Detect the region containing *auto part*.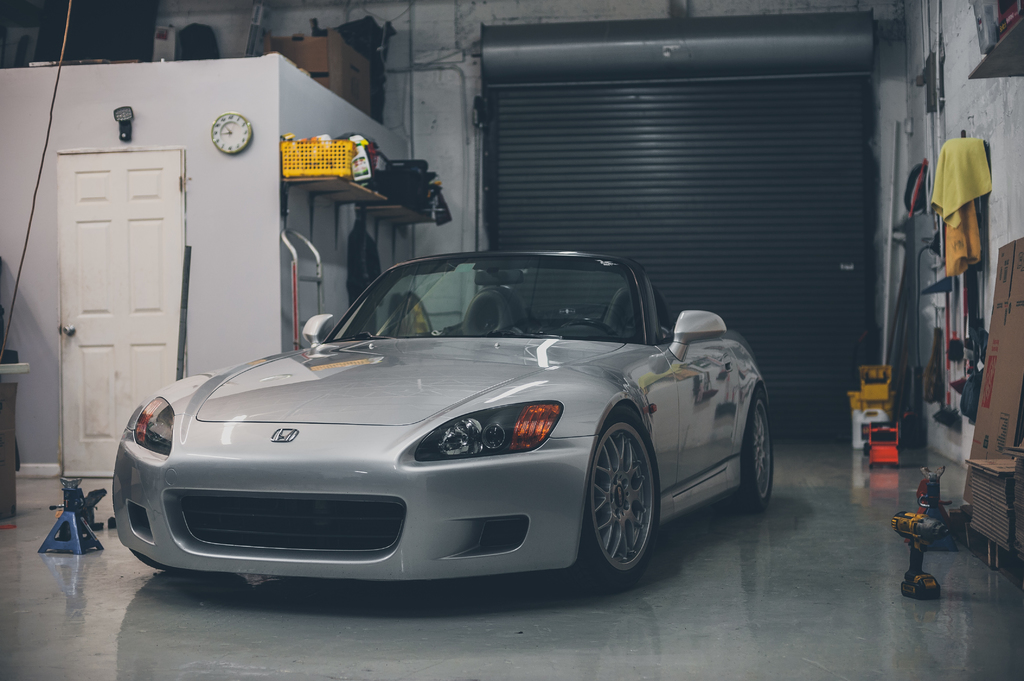
<box>563,410,683,597</box>.
